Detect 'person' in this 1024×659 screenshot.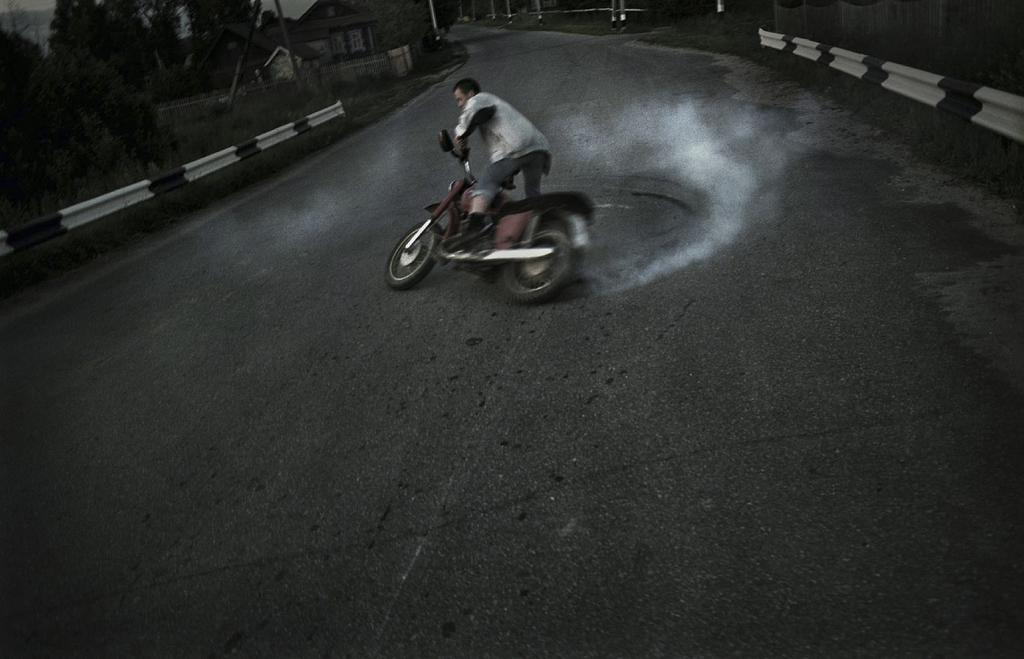
Detection: <bbox>455, 78, 551, 243</bbox>.
